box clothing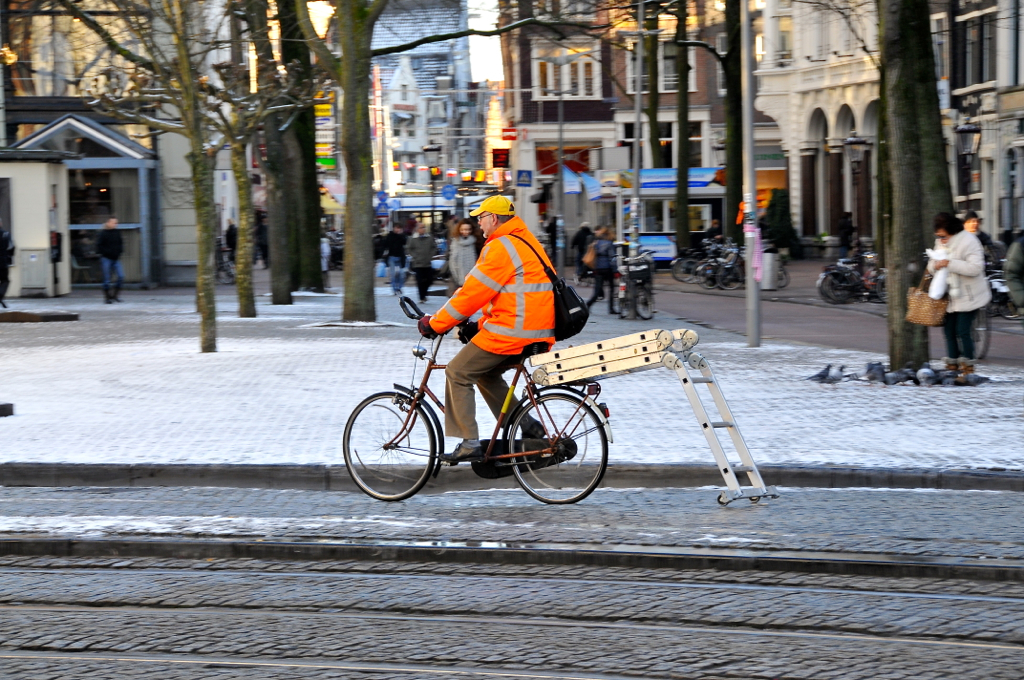
detection(449, 238, 480, 291)
